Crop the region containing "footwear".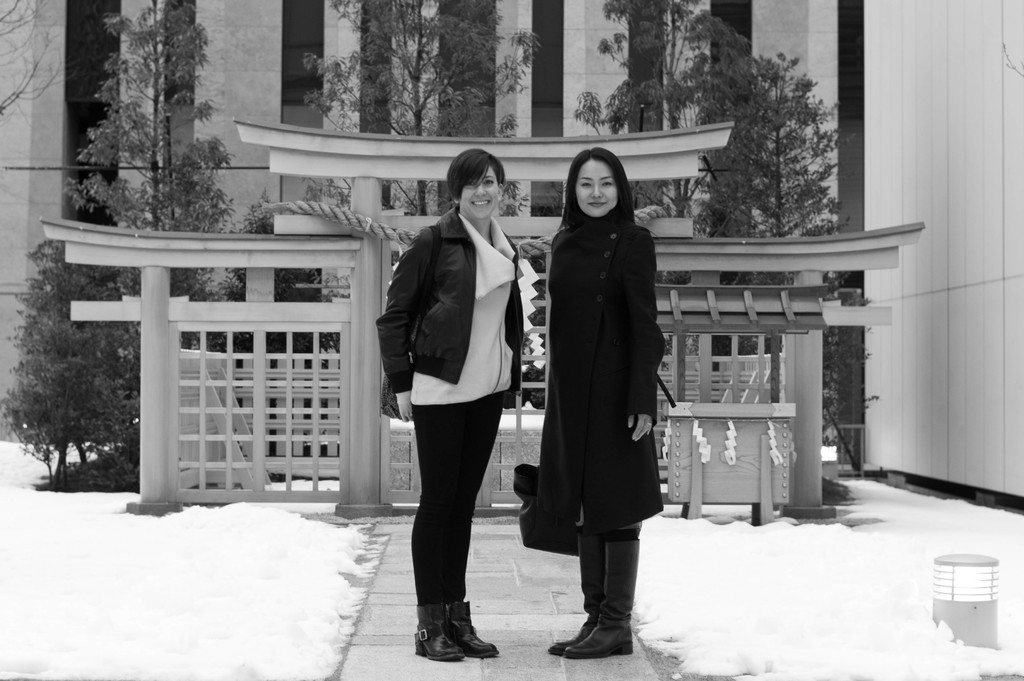
Crop region: 445:600:500:660.
